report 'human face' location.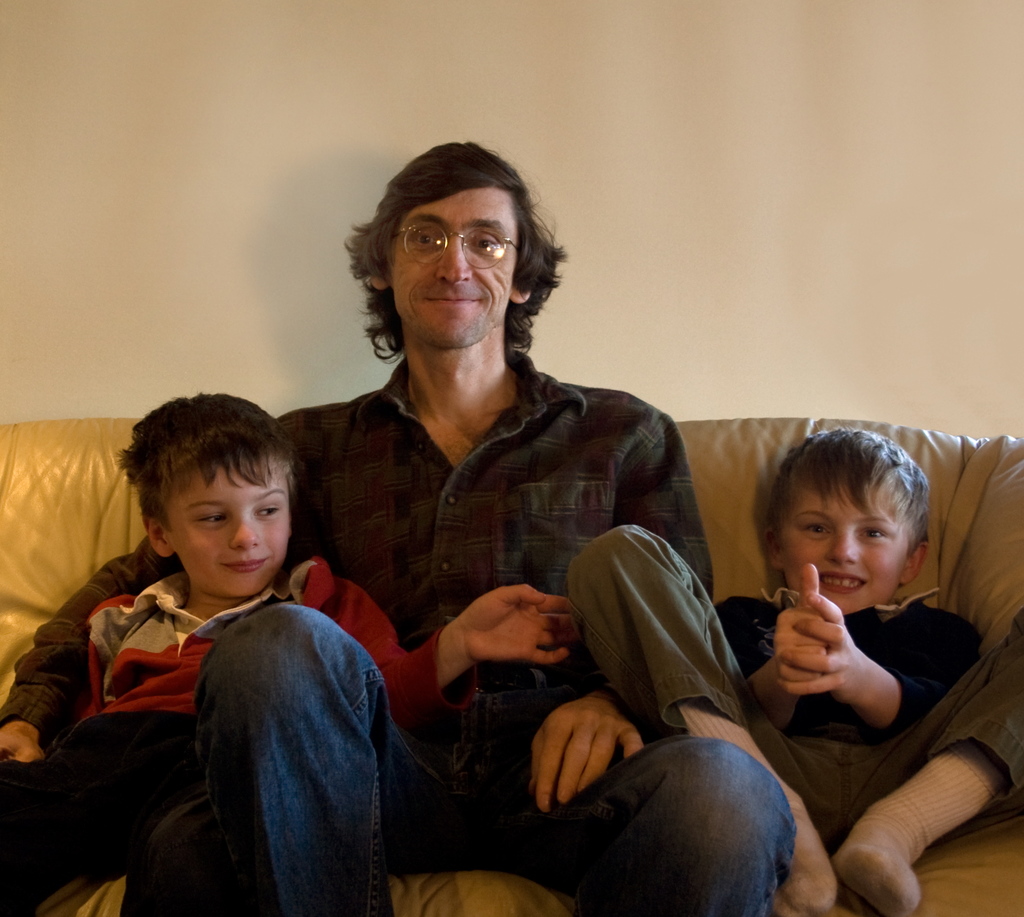
Report: [x1=166, y1=456, x2=290, y2=602].
